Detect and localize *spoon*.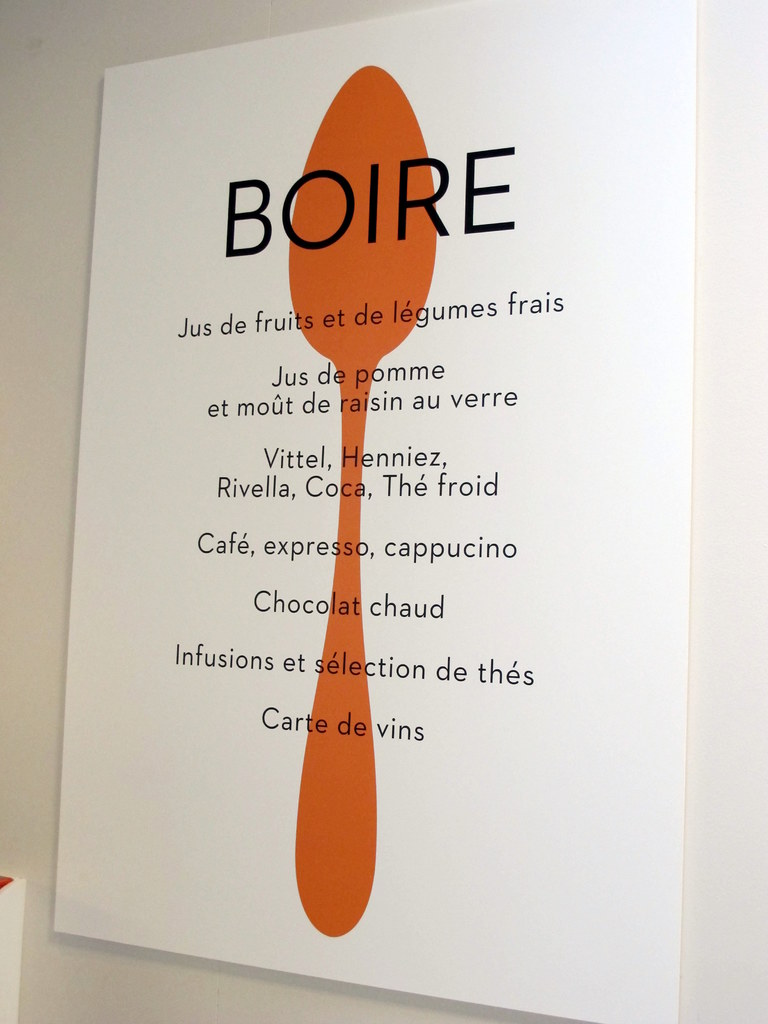
Localized at [288,66,442,939].
